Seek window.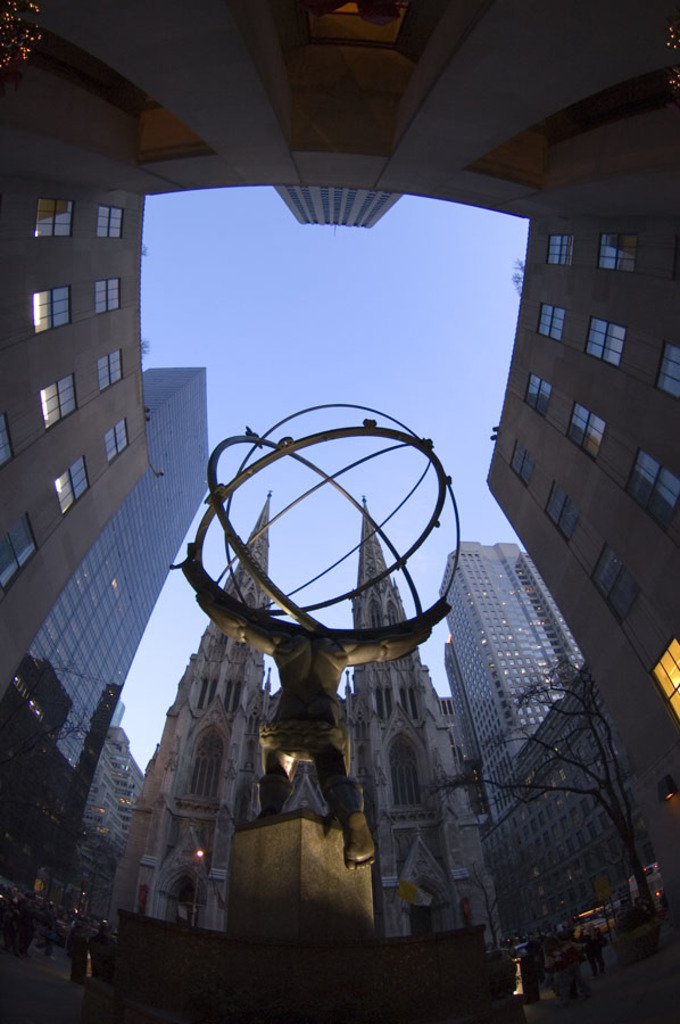
x1=545 y1=481 x2=582 y2=543.
